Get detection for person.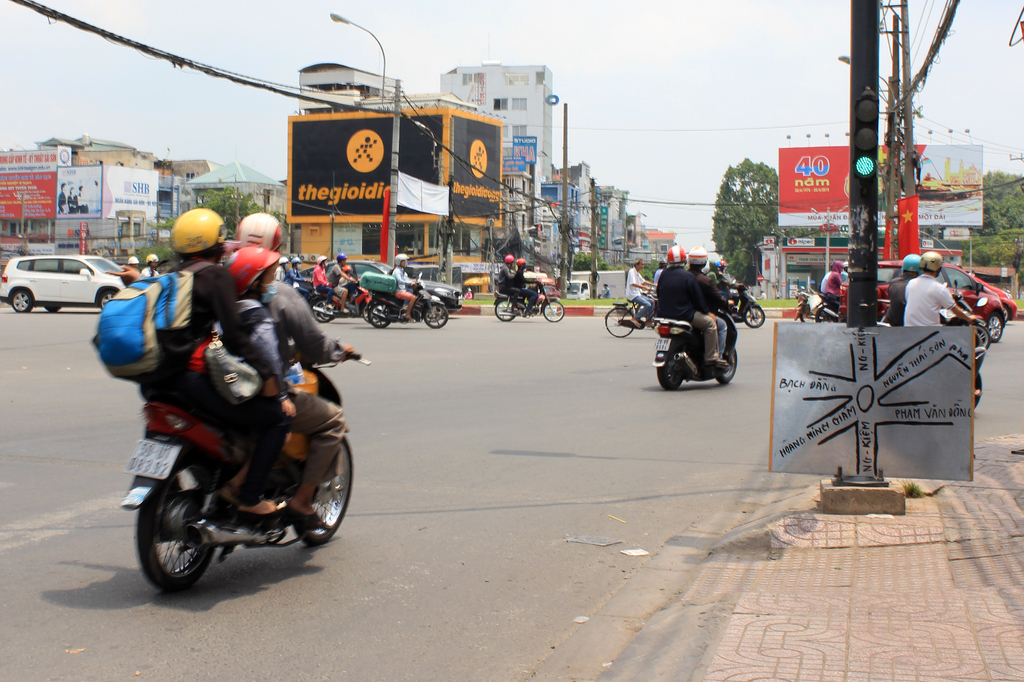
Detection: 657,240,724,362.
